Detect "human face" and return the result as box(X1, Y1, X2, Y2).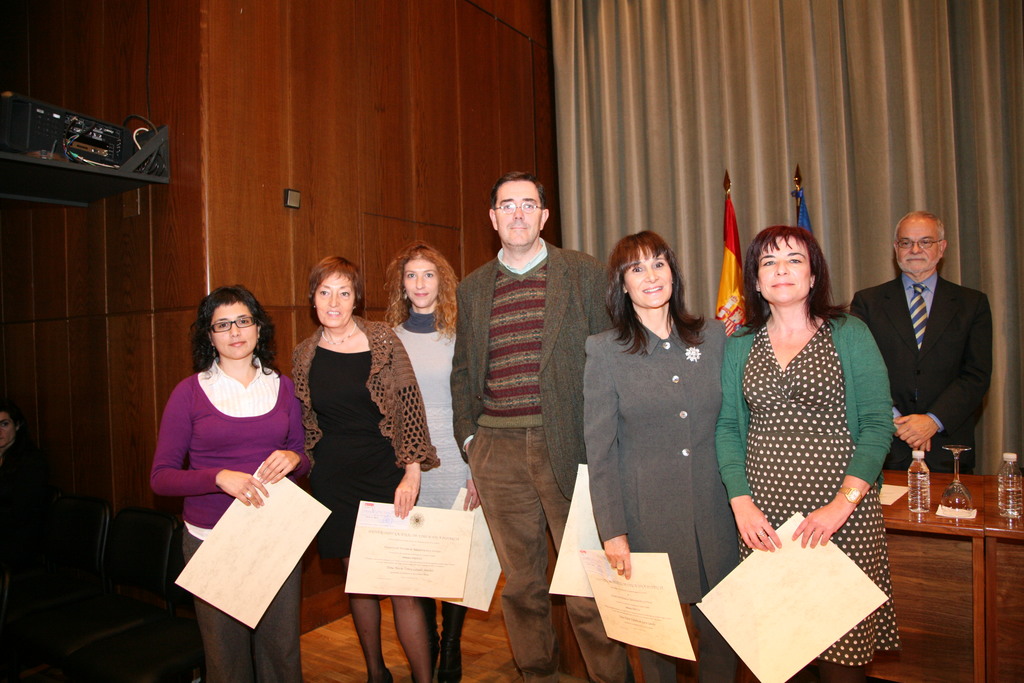
box(402, 258, 438, 309).
